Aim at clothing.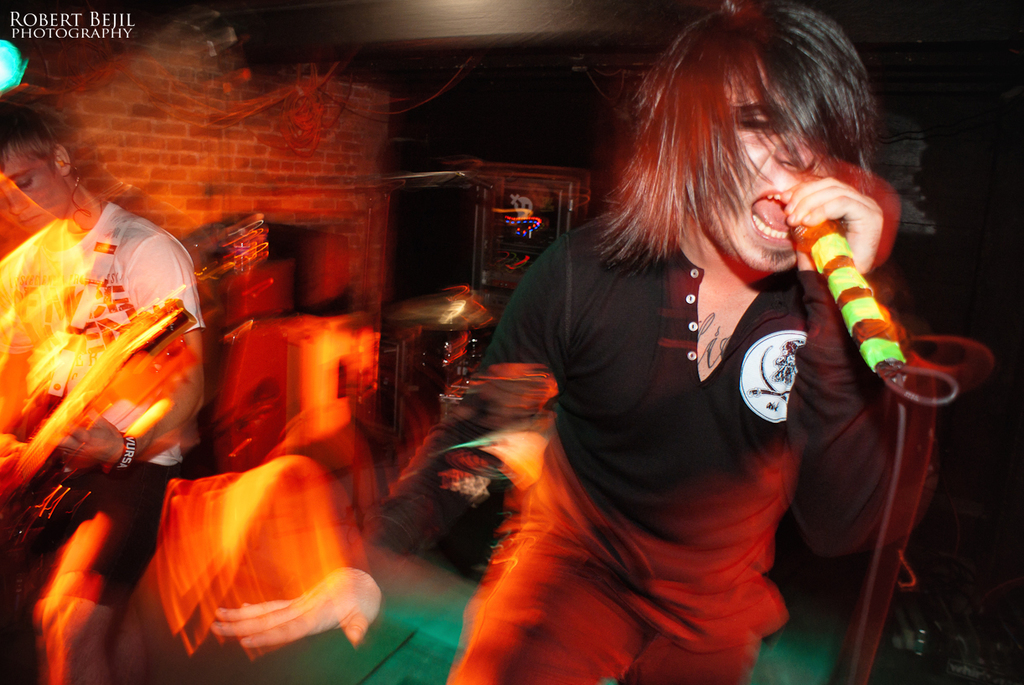
Aimed at detection(443, 209, 928, 684).
